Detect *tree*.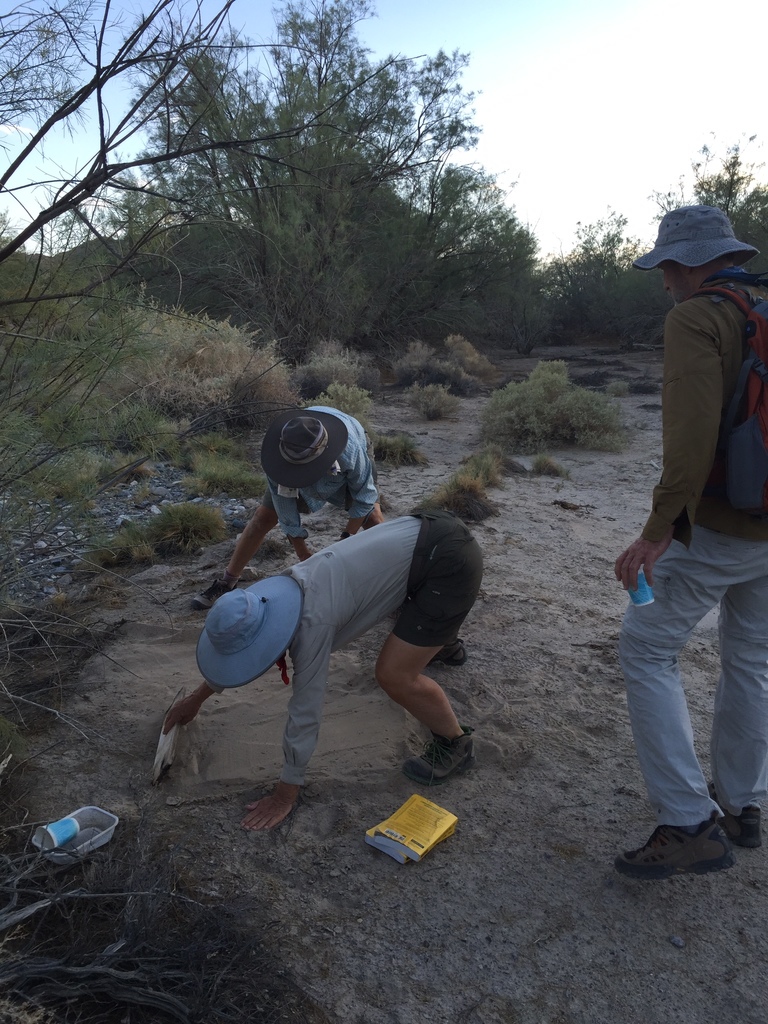
Detected at 9/45/588/351.
